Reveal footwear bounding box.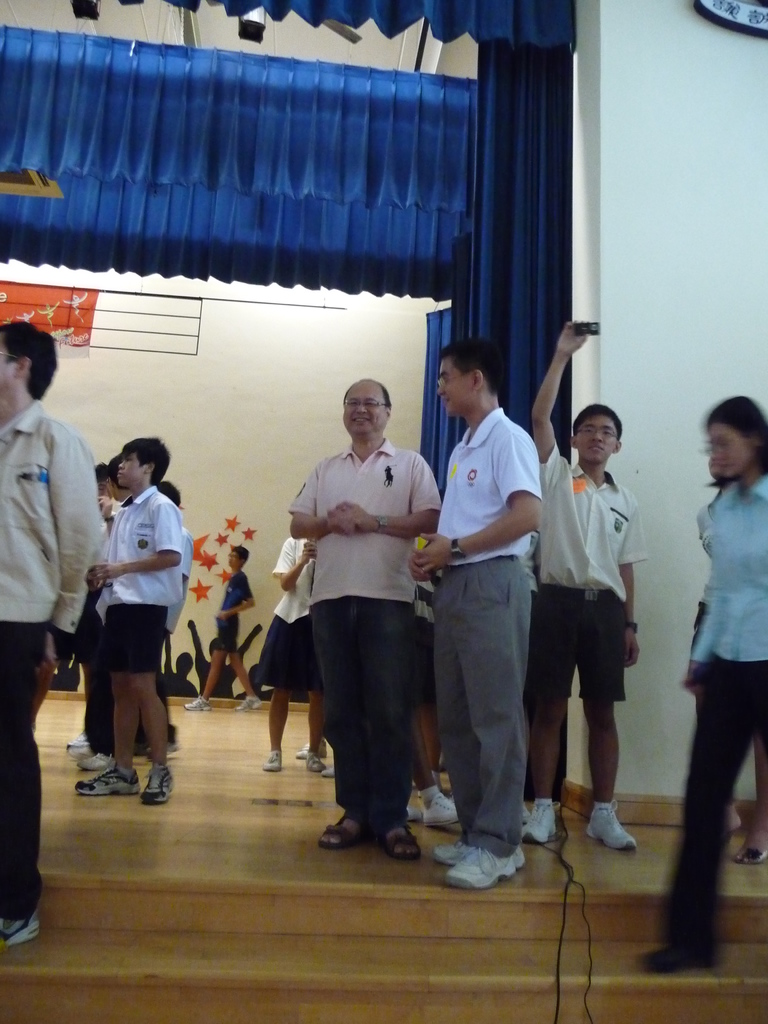
Revealed: x1=300, y1=745, x2=307, y2=759.
